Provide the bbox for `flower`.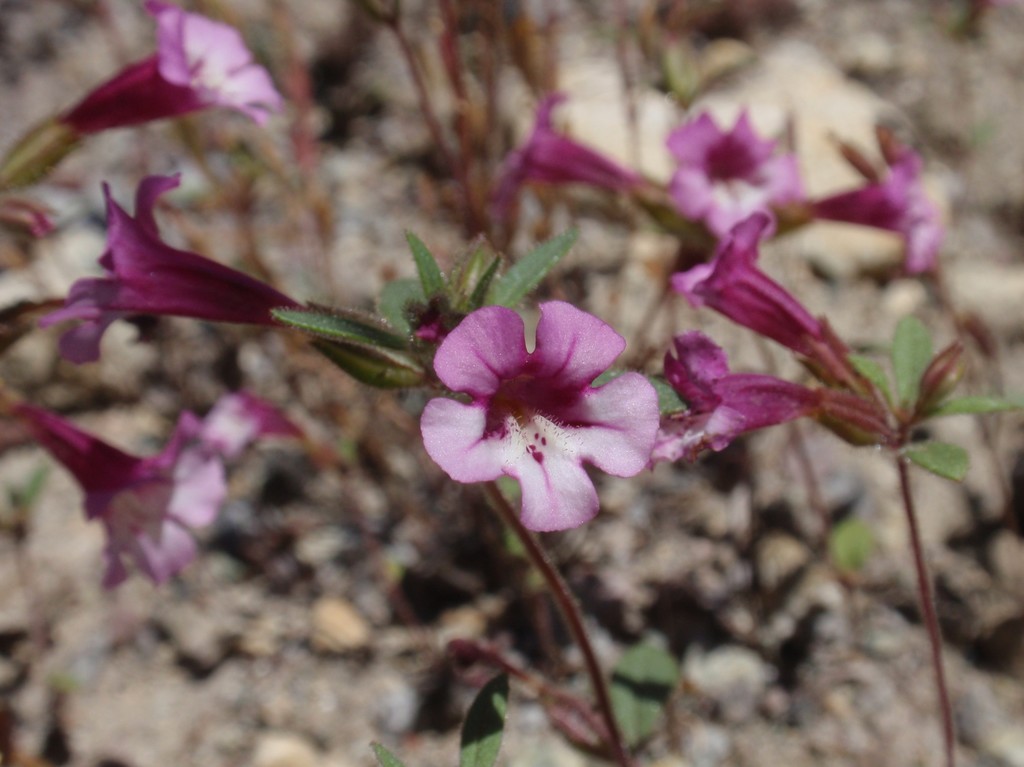
<bbox>667, 207, 836, 368</bbox>.
